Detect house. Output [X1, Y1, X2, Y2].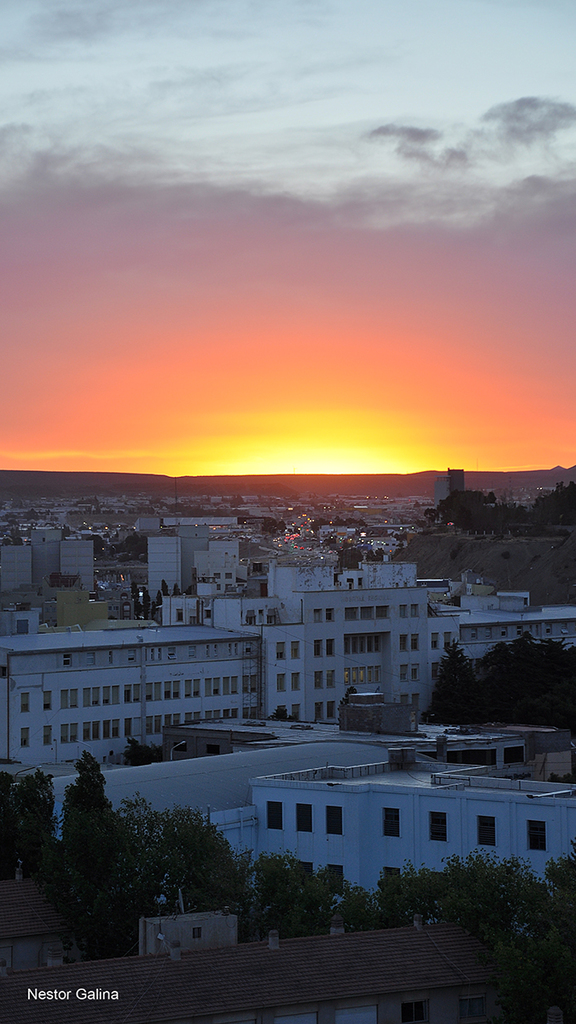
[0, 540, 70, 602].
